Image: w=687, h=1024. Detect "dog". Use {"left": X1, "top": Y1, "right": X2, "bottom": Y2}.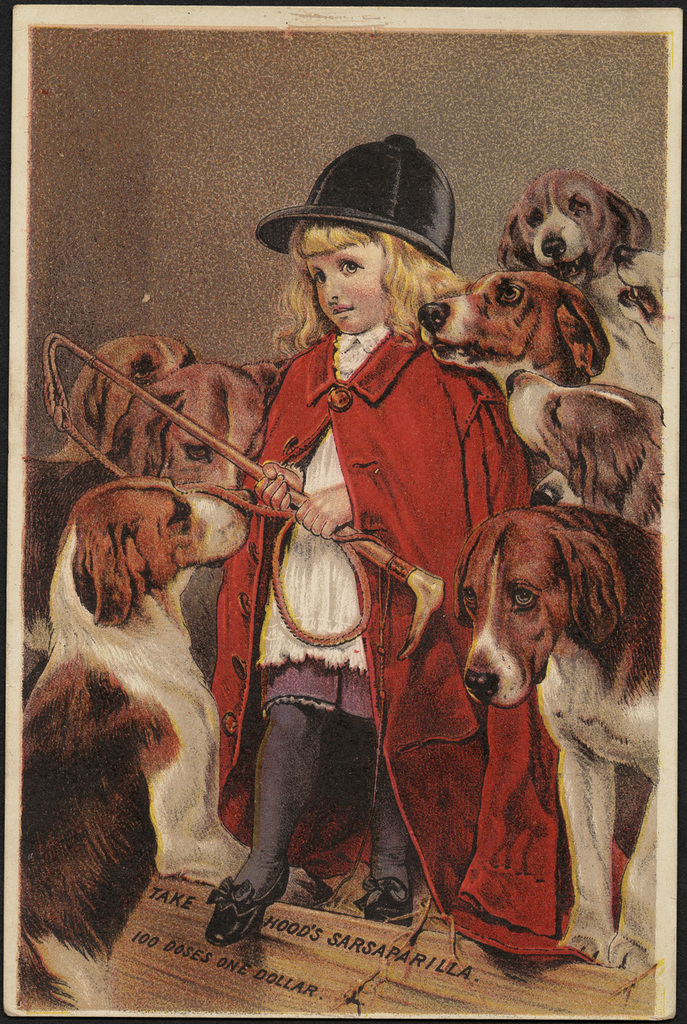
{"left": 50, "top": 335, "right": 195, "bottom": 465}.
